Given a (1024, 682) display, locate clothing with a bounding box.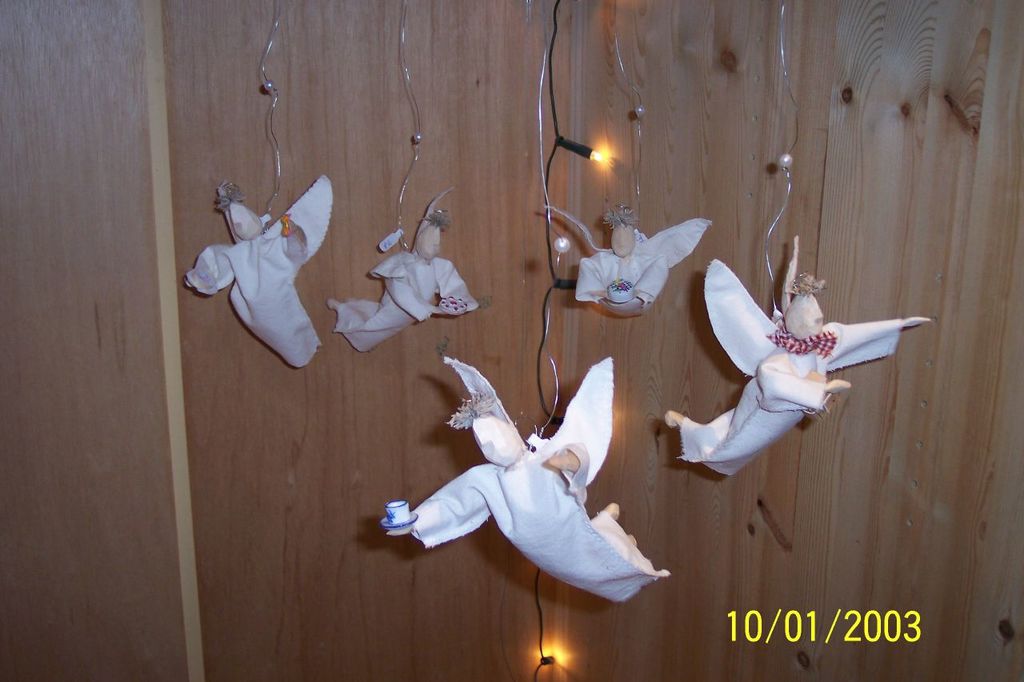
Located: box(407, 442, 671, 602).
